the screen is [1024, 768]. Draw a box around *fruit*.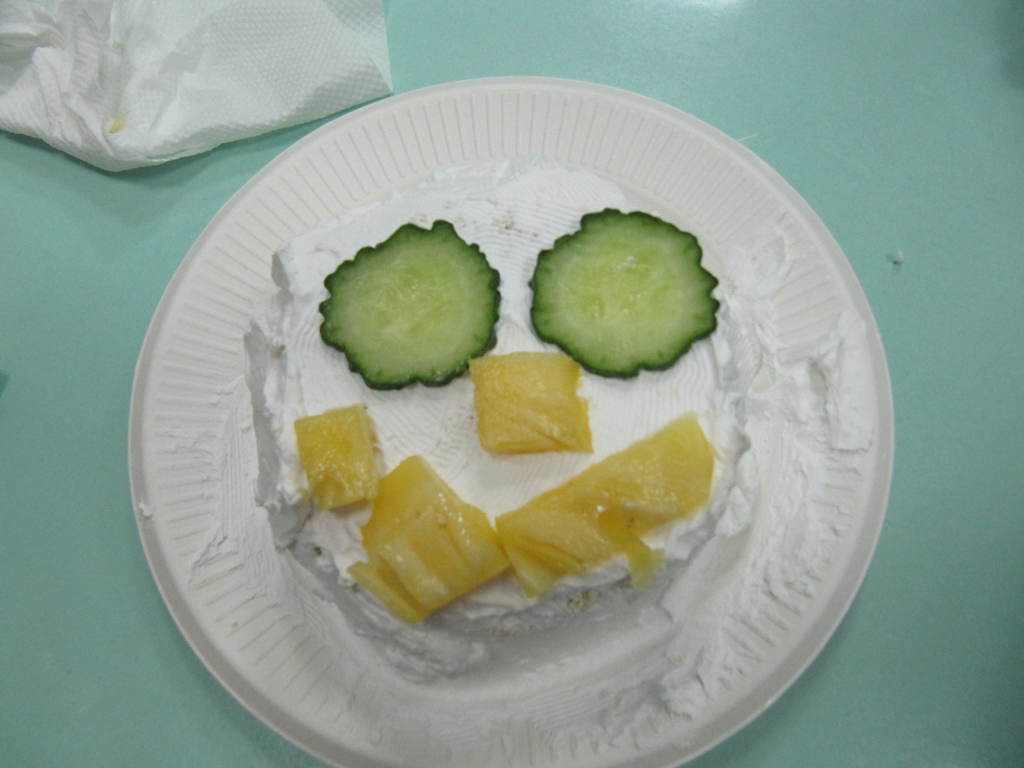
(x1=345, y1=455, x2=505, y2=625).
